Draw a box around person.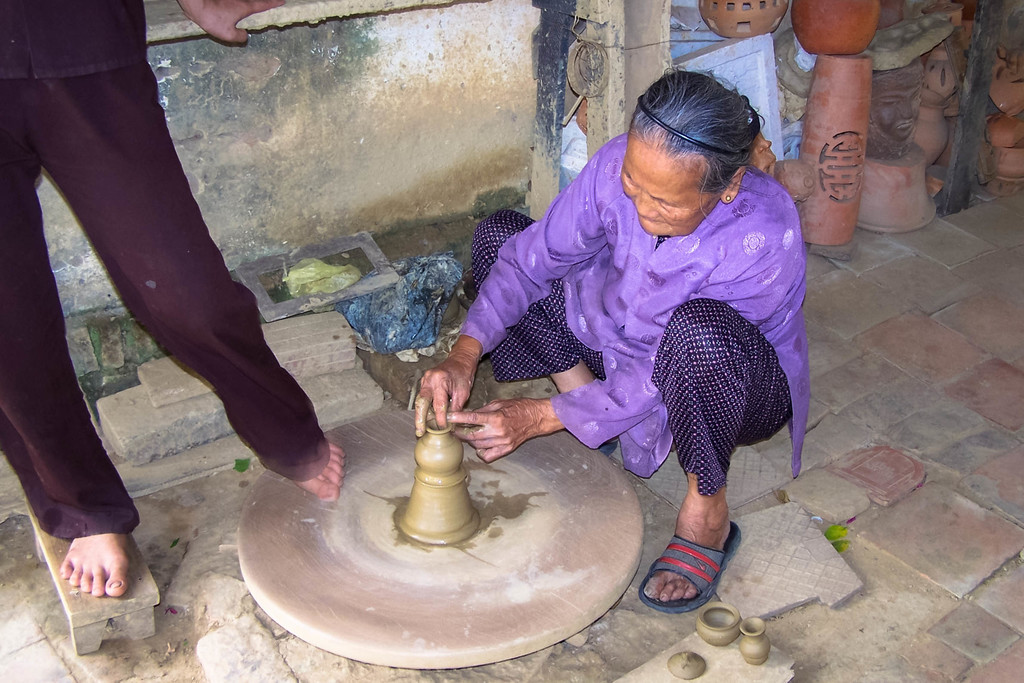
l=409, t=74, r=815, b=624.
